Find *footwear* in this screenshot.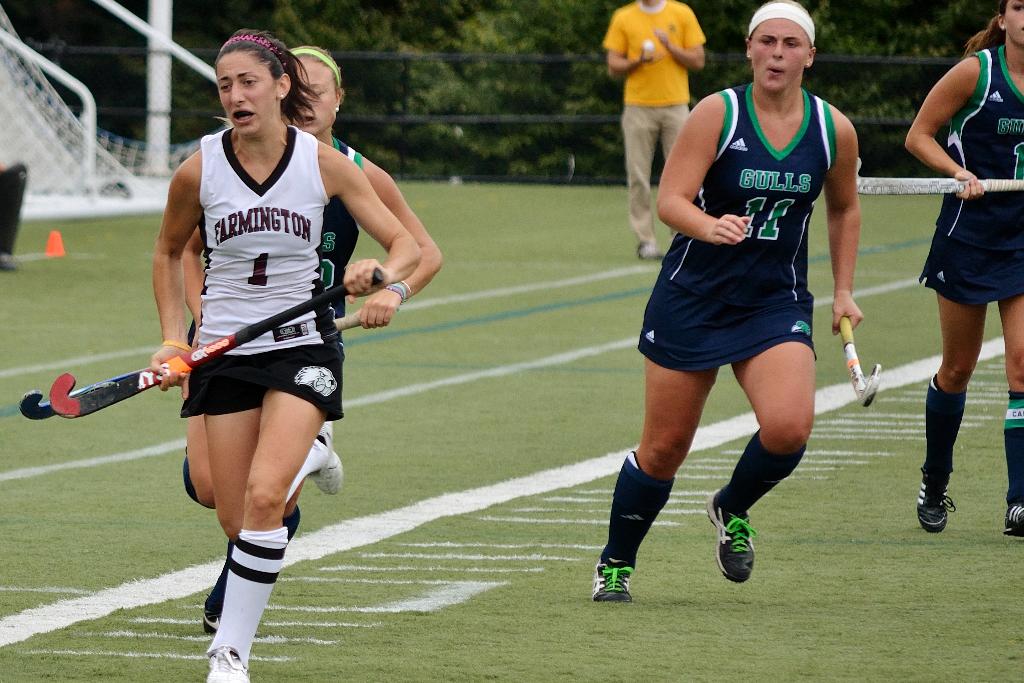
The bounding box for *footwear* is <bbox>999, 492, 1023, 537</bbox>.
